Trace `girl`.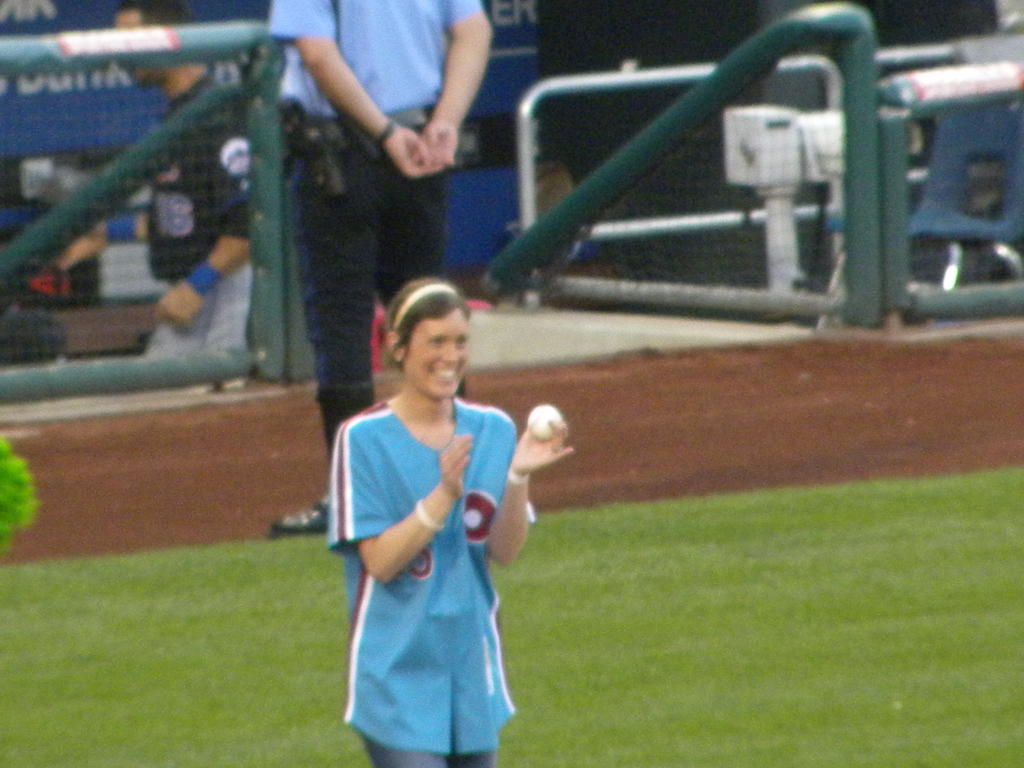
Traced to x1=324 y1=269 x2=574 y2=767.
